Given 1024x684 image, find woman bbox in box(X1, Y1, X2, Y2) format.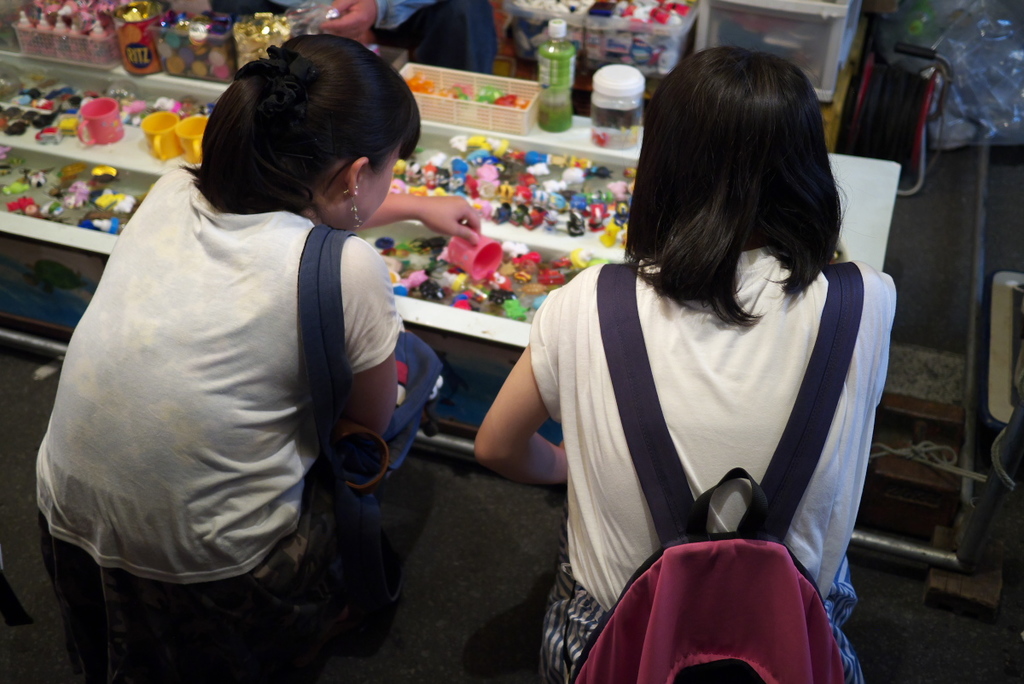
box(32, 34, 491, 683).
